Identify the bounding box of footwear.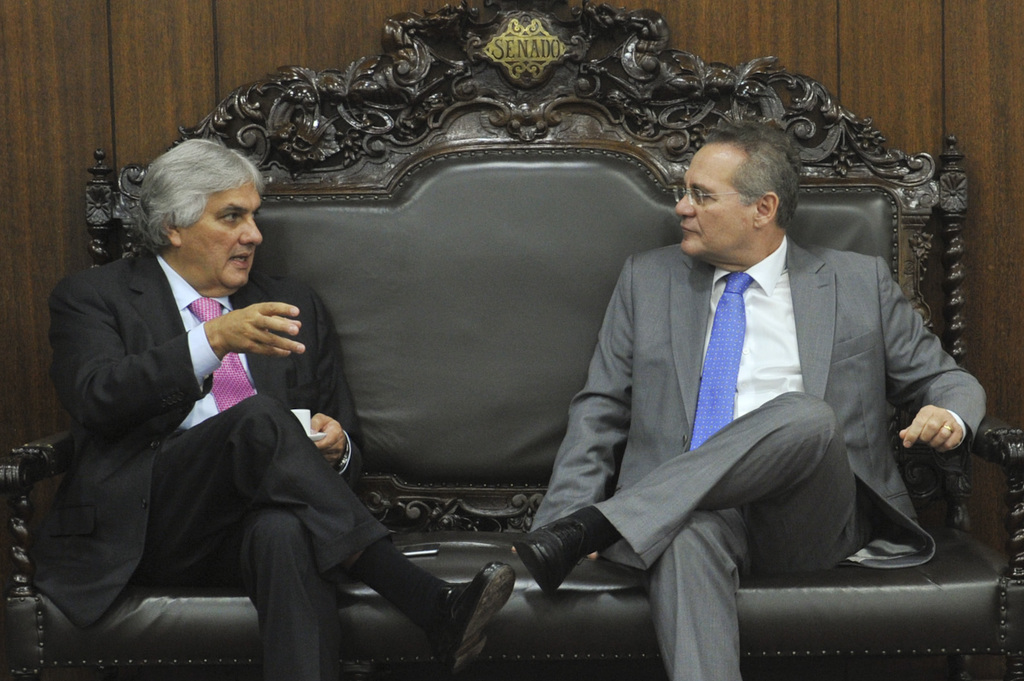
left=515, top=515, right=599, bottom=590.
